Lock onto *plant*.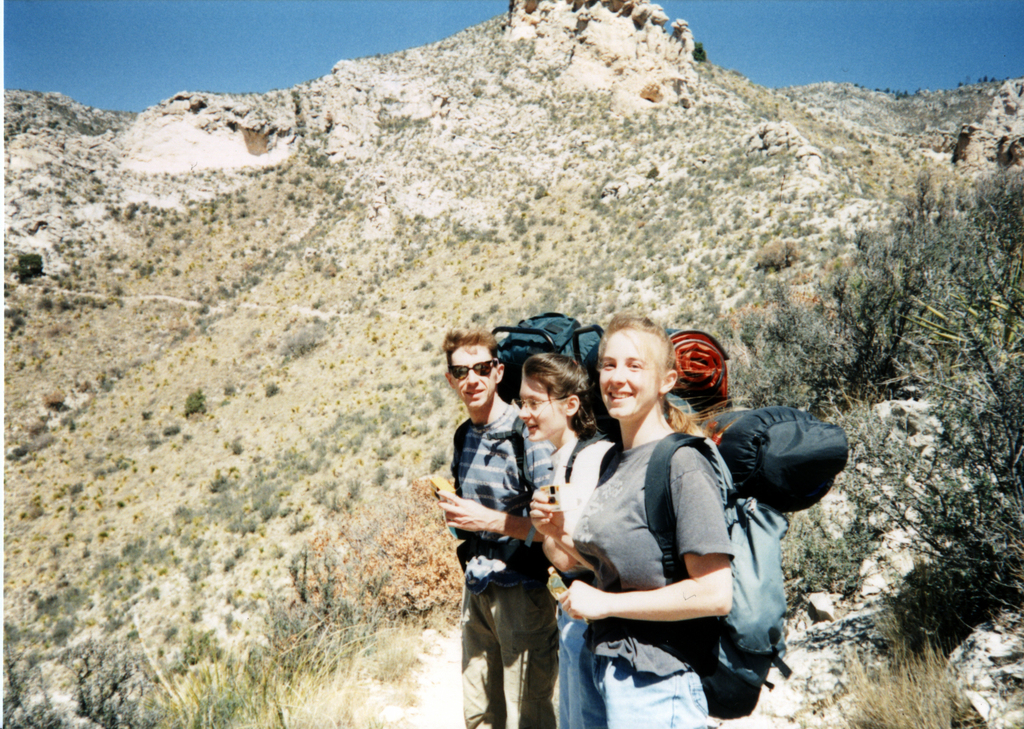
Locked: (left=282, top=191, right=292, bottom=201).
